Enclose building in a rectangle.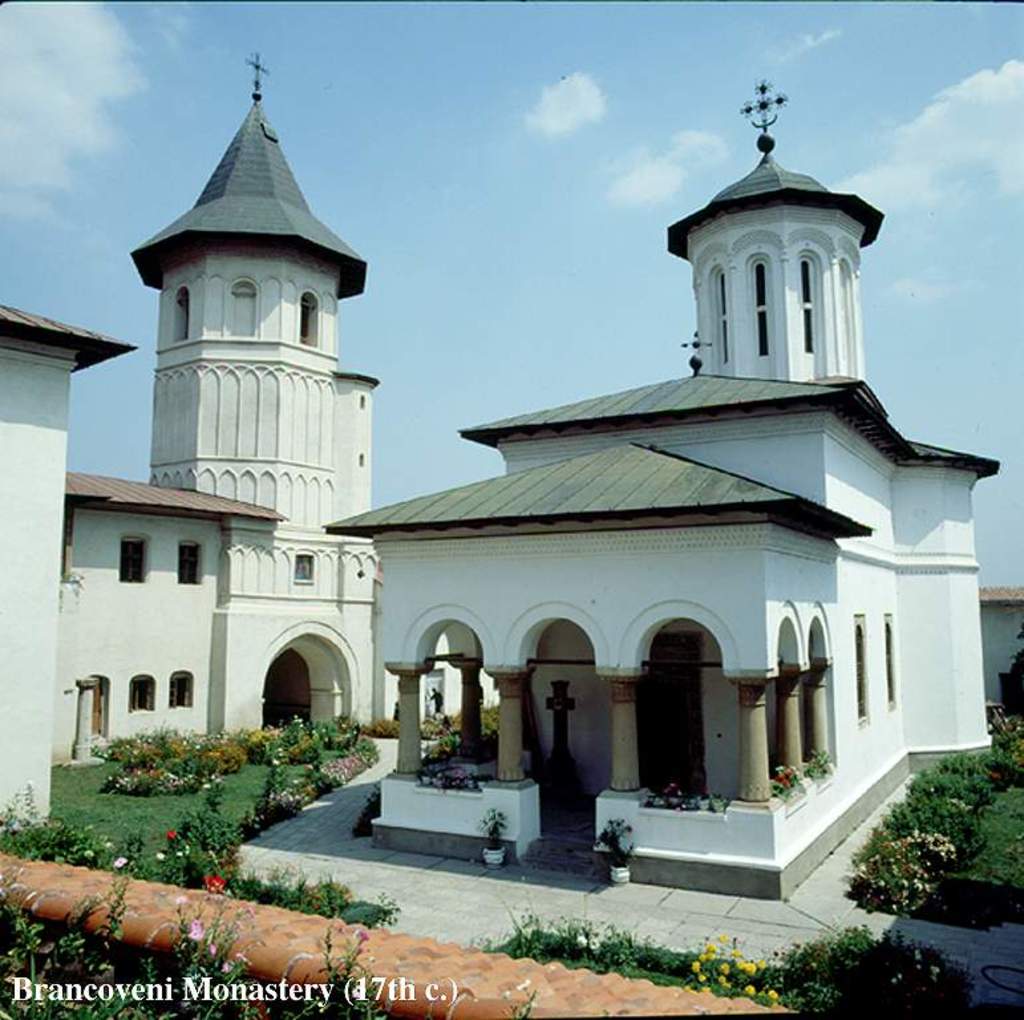
rect(321, 78, 1023, 900).
